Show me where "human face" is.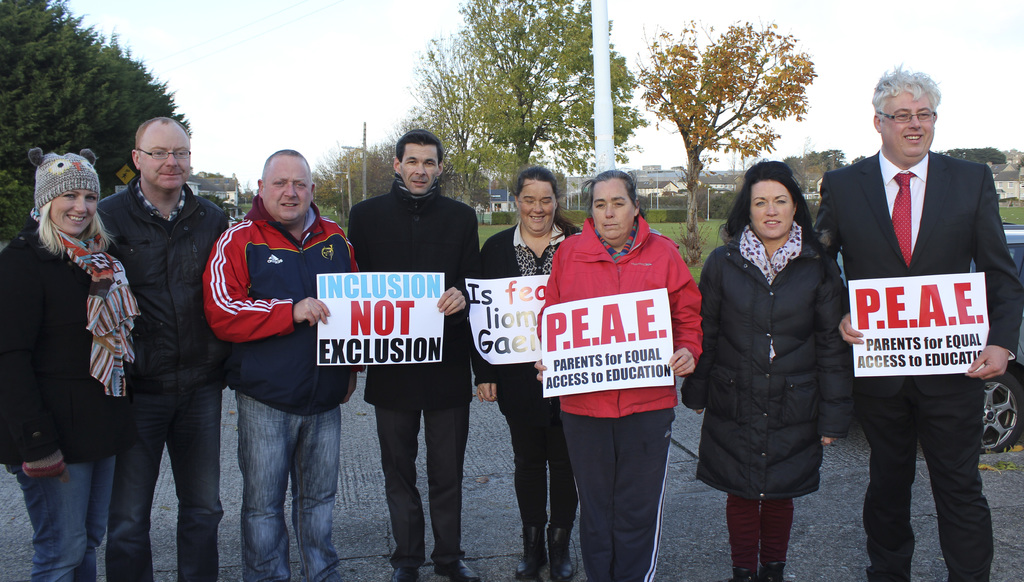
"human face" is at (522, 180, 551, 239).
